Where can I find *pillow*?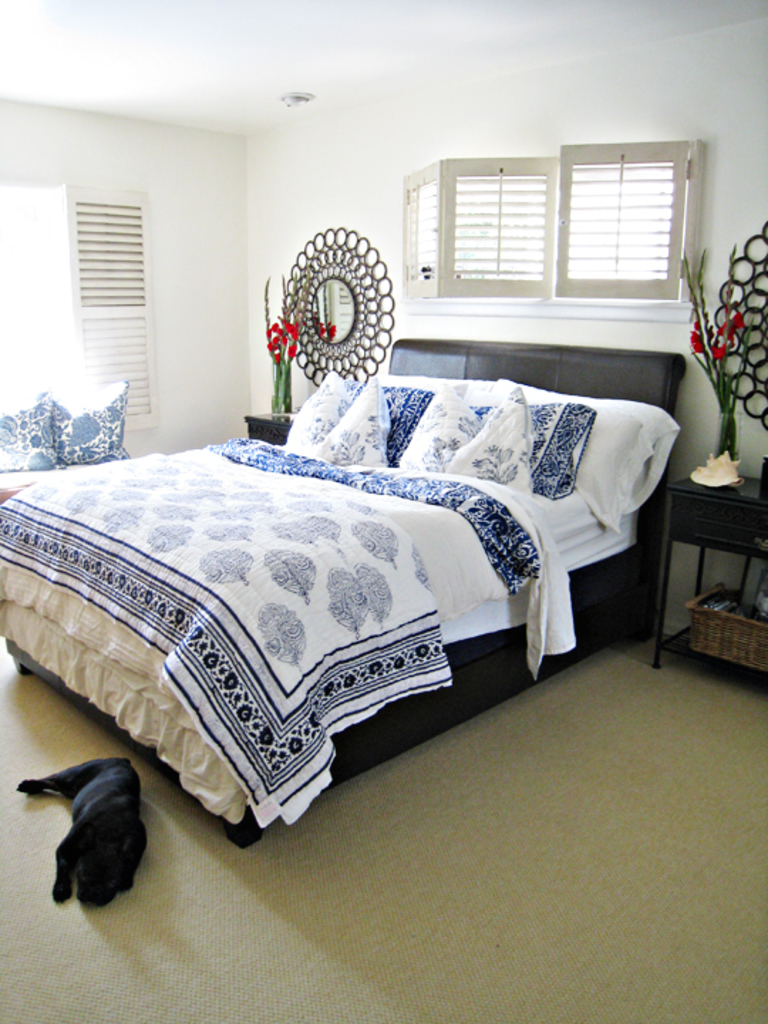
You can find it at [48, 381, 127, 459].
